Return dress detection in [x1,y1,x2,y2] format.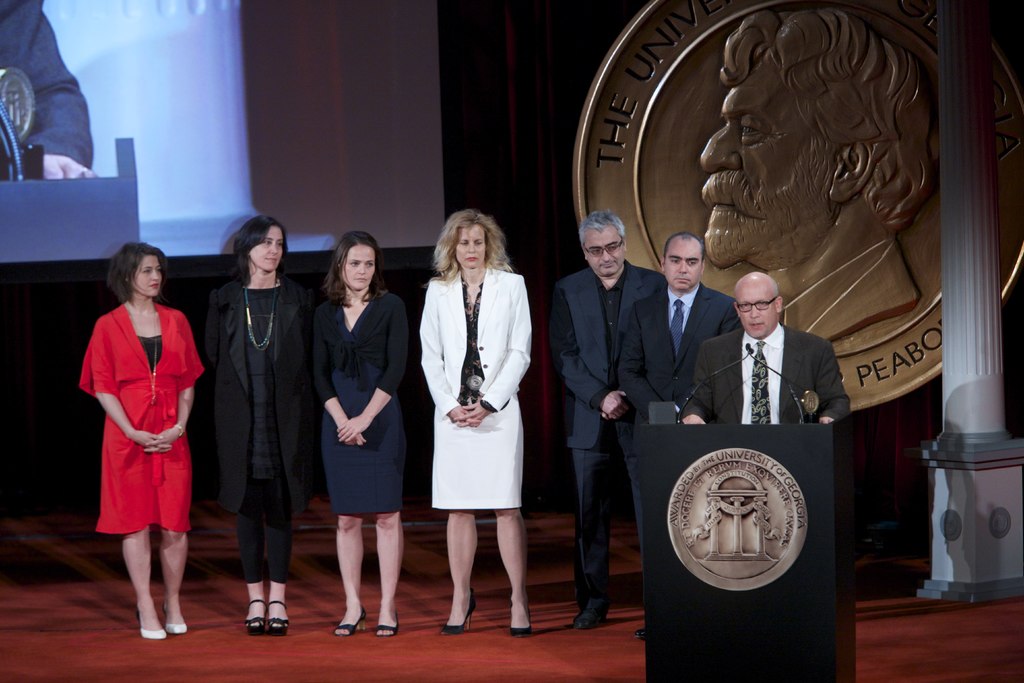
[79,303,204,534].
